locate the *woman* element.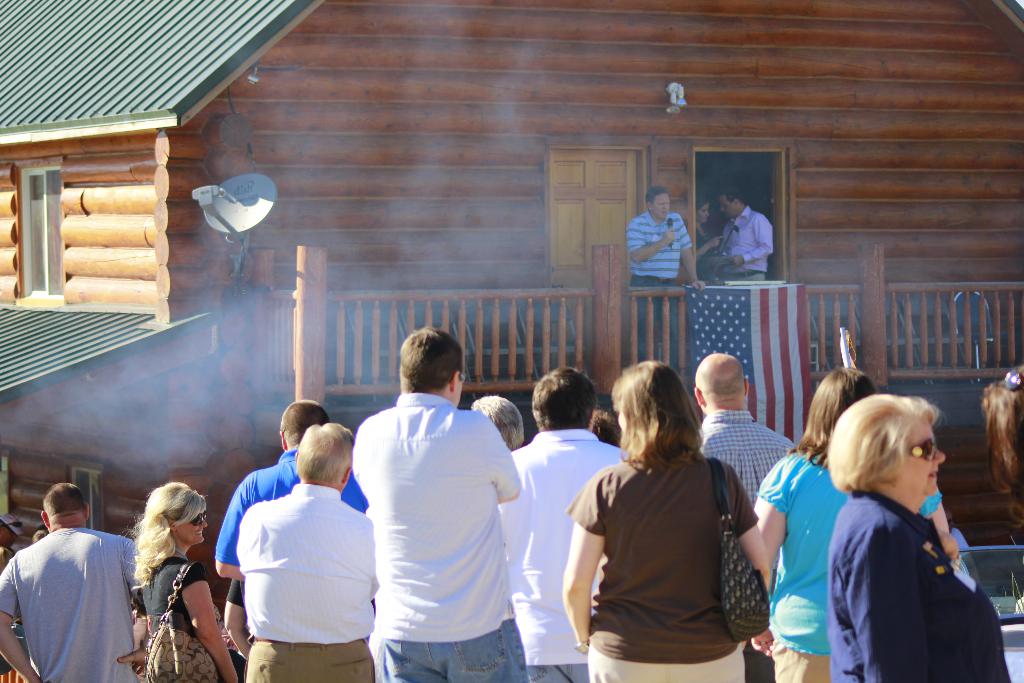
Element bbox: [572, 347, 779, 680].
